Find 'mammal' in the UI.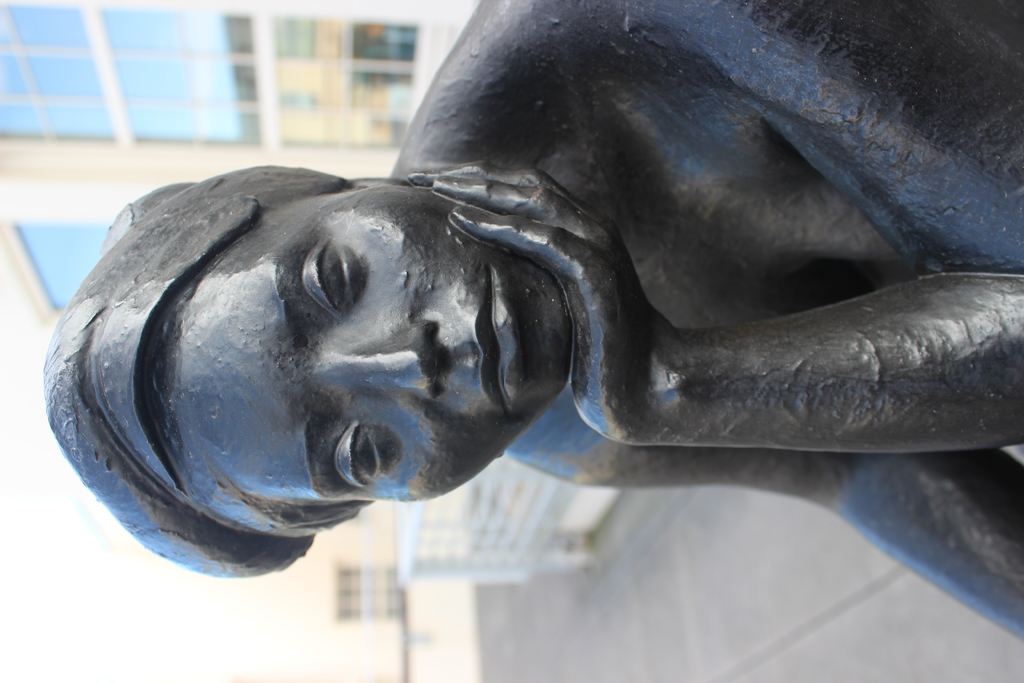
UI element at <bbox>39, 42, 955, 552</bbox>.
